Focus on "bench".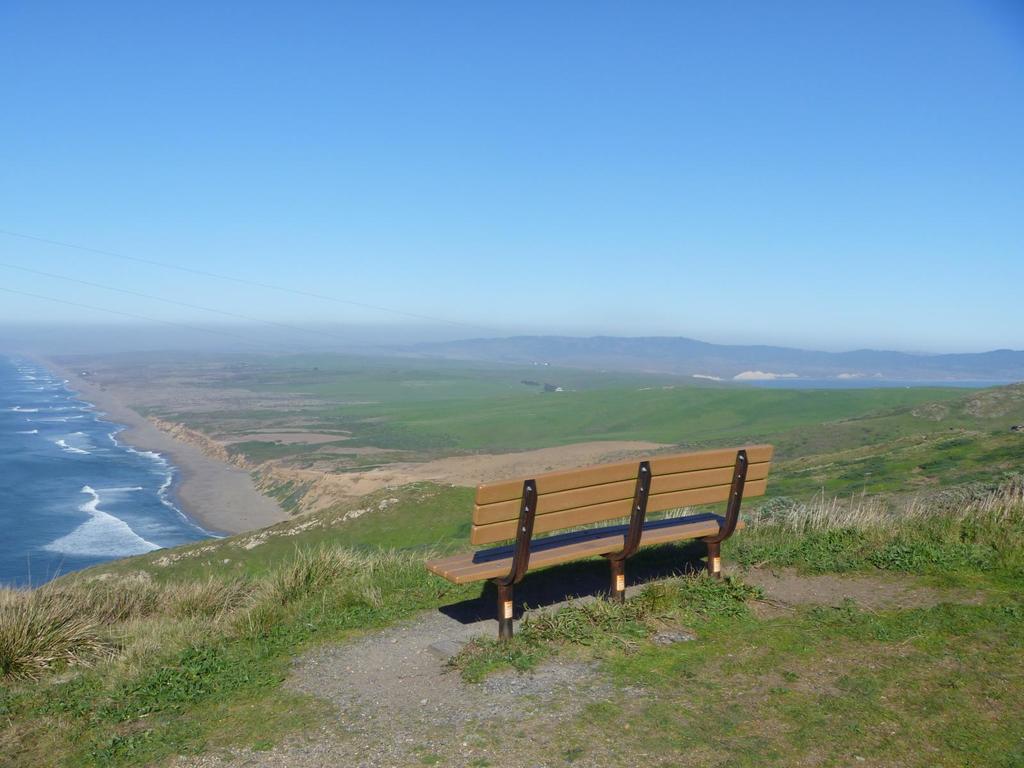
Focused at locate(431, 444, 760, 639).
